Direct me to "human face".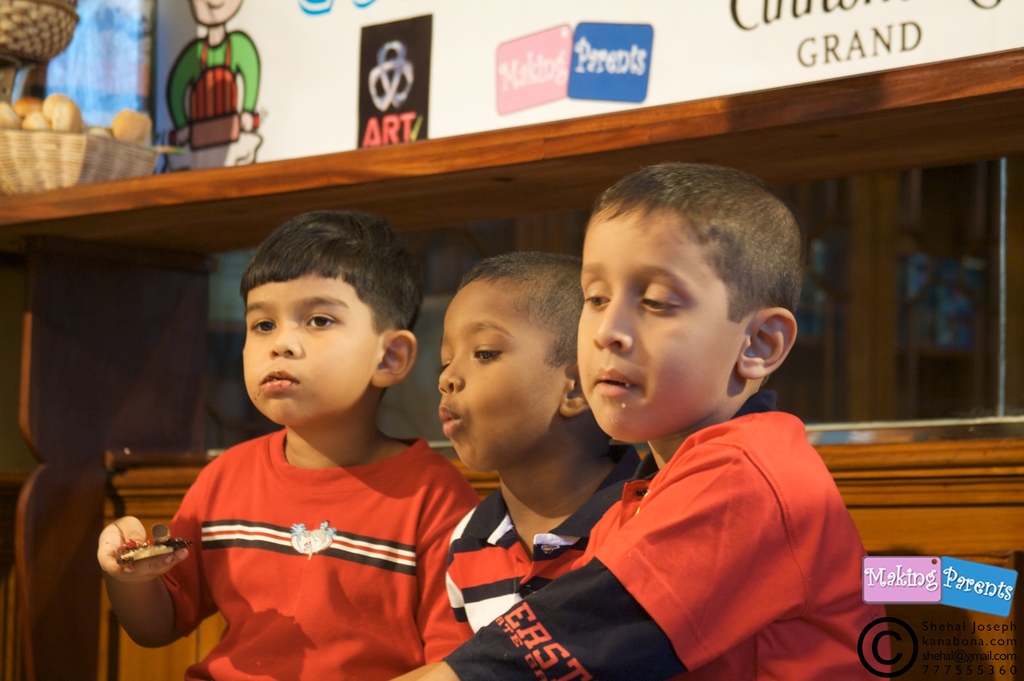
Direction: select_region(576, 203, 743, 444).
